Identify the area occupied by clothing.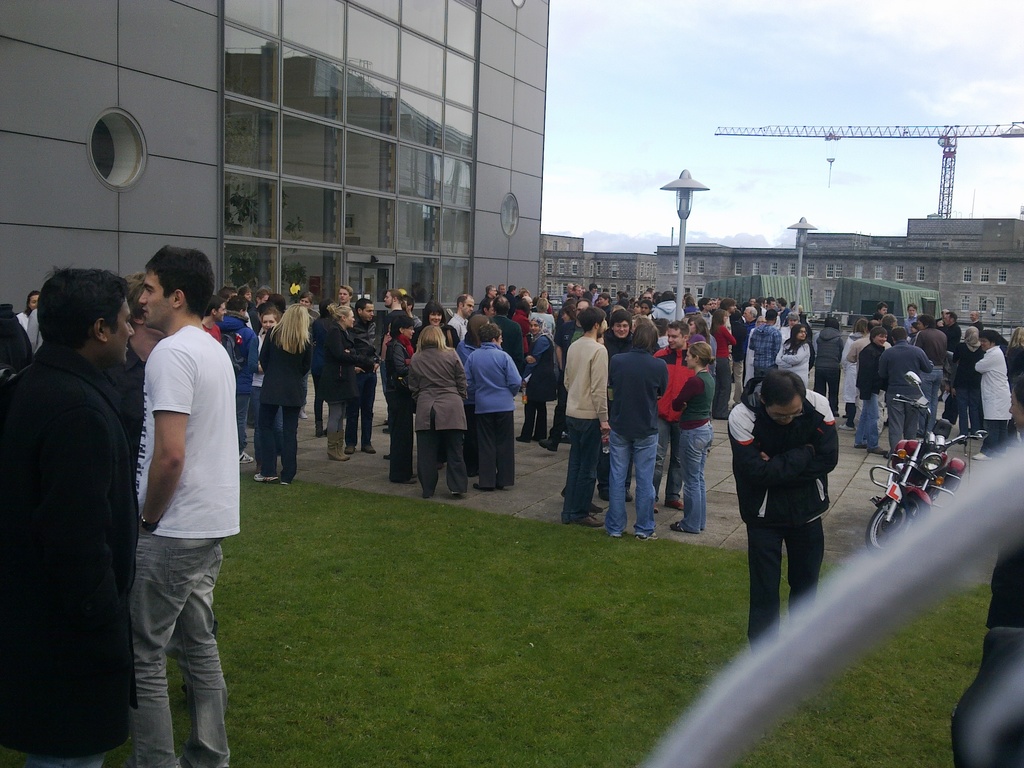
Area: [left=751, top=325, right=787, bottom=376].
